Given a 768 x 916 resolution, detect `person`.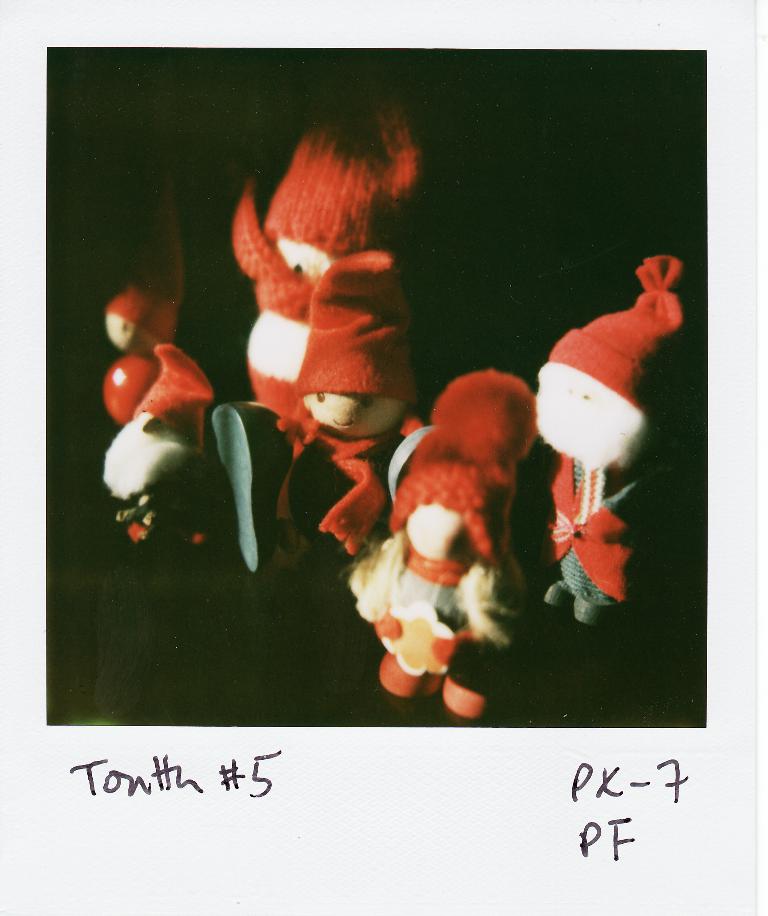
select_region(242, 149, 375, 426).
